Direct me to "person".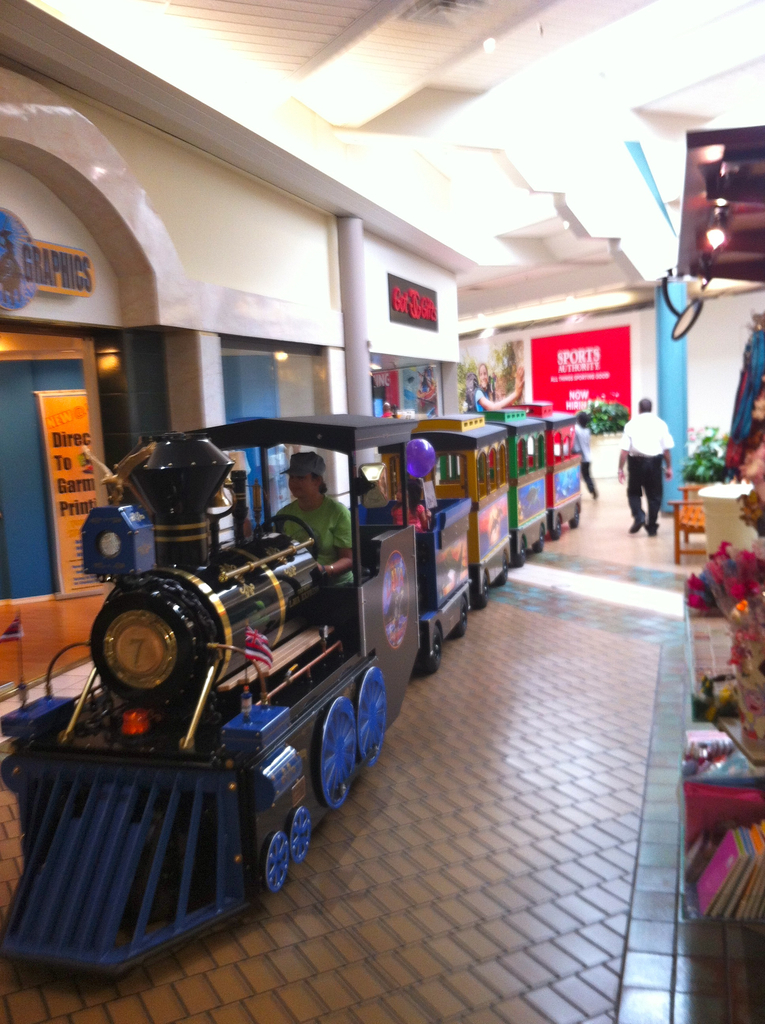
Direction: 275:440:359:659.
